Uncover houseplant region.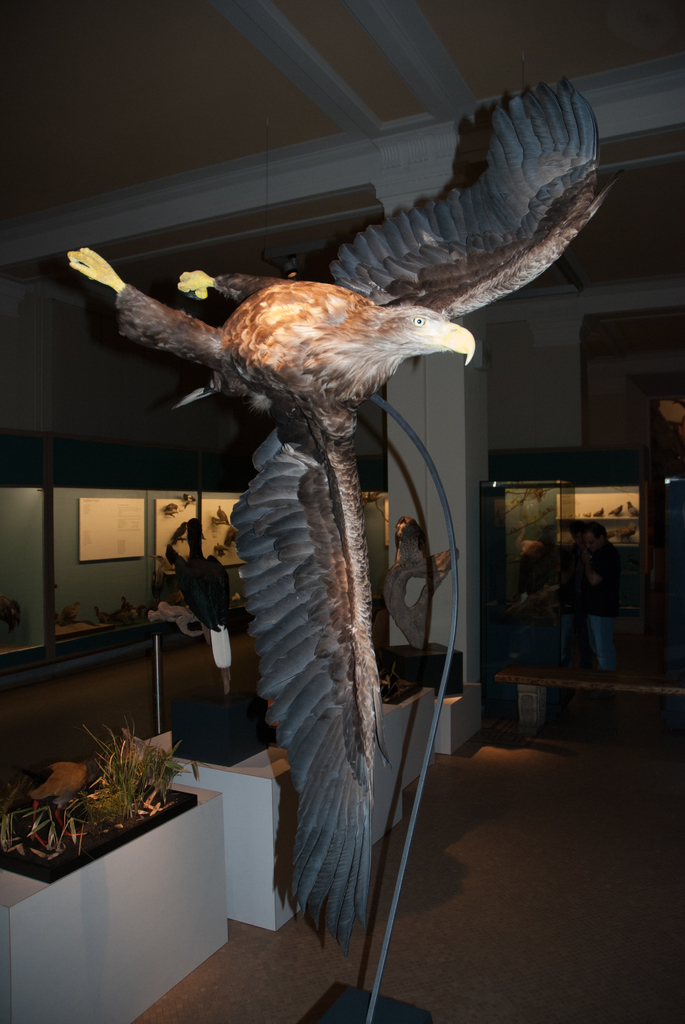
Uncovered: pyautogui.locateOnScreen(3, 716, 205, 896).
